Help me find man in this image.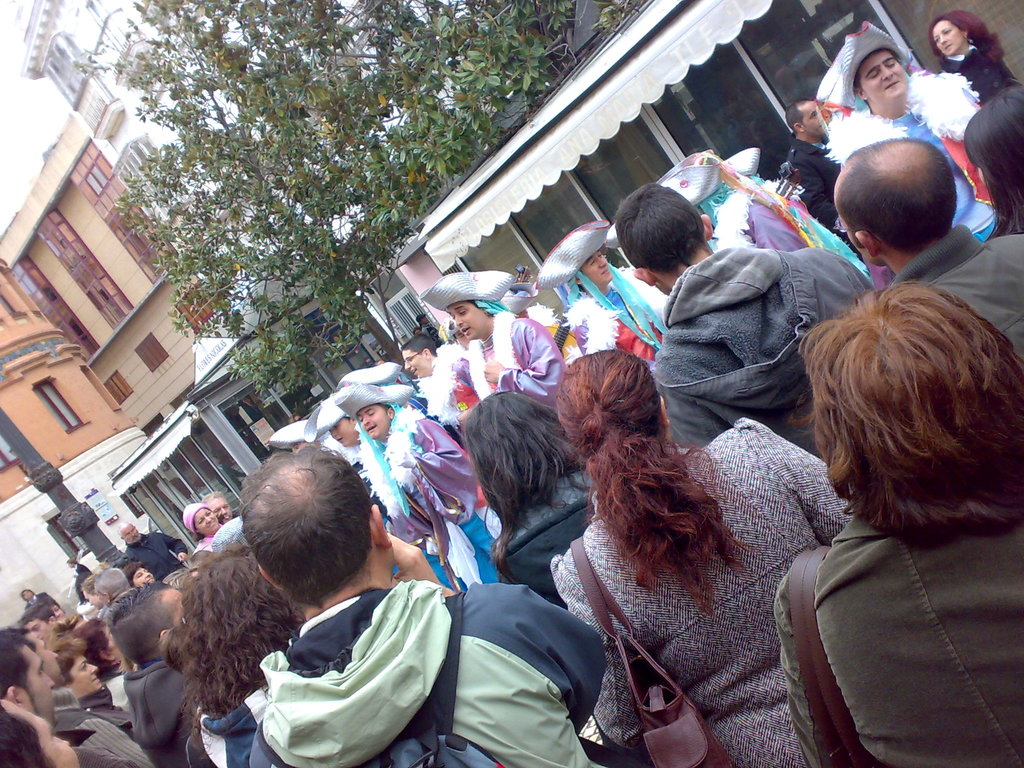
Found it: bbox=(836, 135, 1023, 369).
